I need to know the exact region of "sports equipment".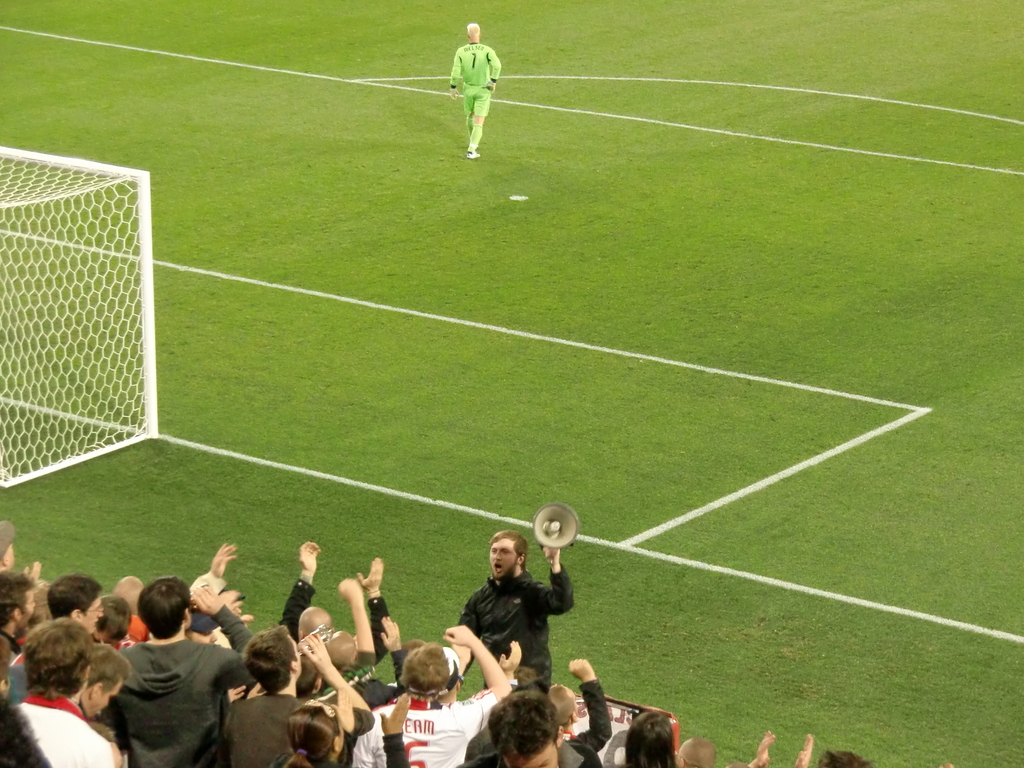
Region: bbox(450, 41, 505, 90).
